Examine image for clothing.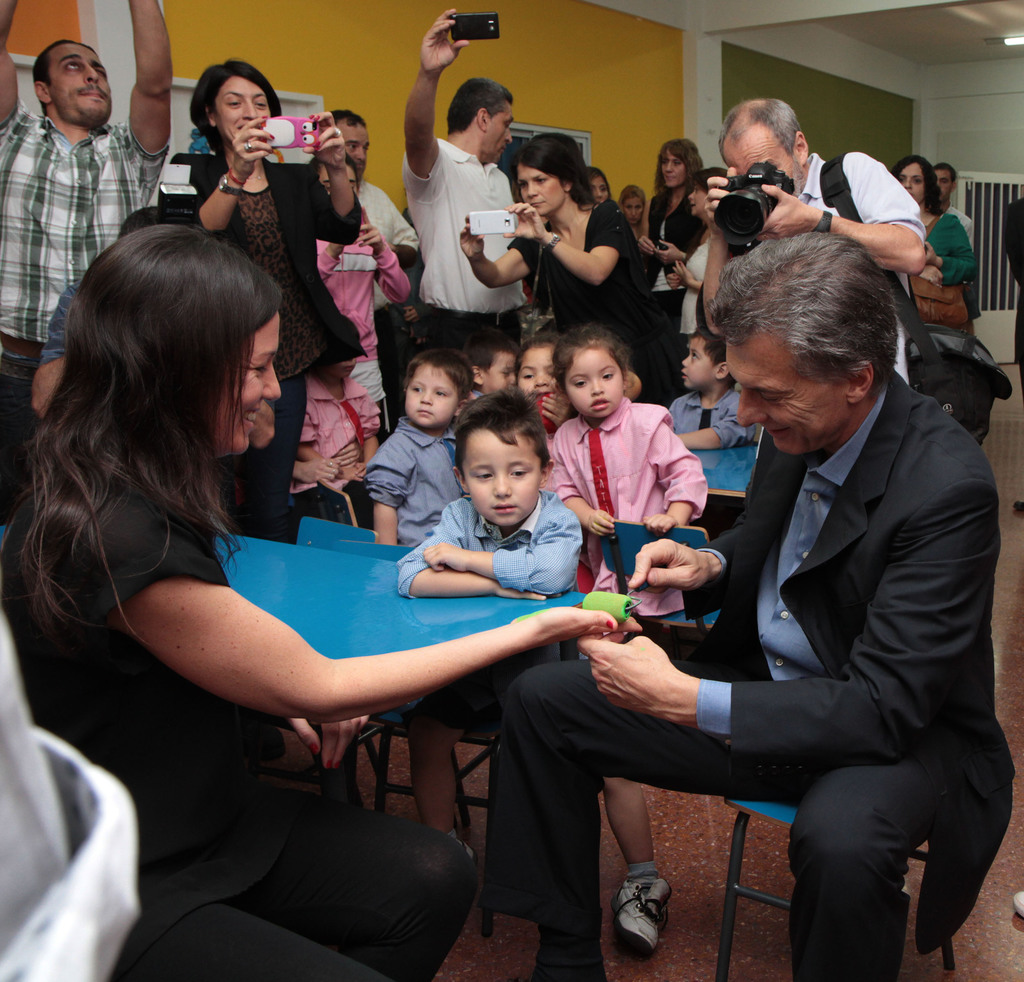
Examination result: (448, 830, 456, 841).
